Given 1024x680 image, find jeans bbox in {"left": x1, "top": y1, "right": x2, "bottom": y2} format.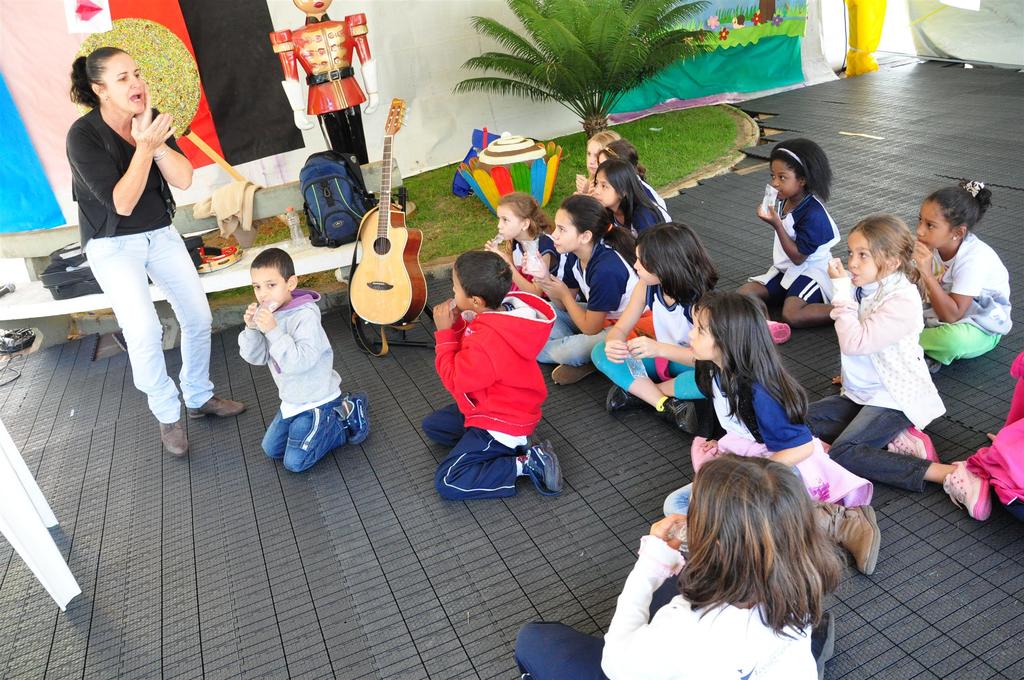
{"left": 264, "top": 401, "right": 348, "bottom": 482}.
